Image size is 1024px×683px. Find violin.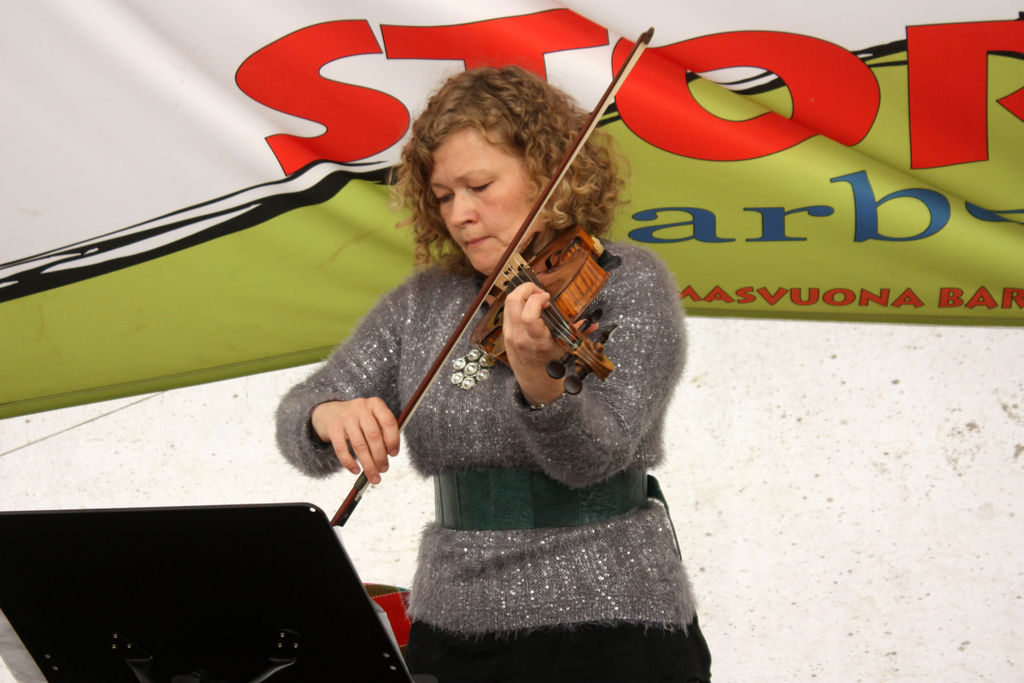
Rect(326, 77, 669, 504).
